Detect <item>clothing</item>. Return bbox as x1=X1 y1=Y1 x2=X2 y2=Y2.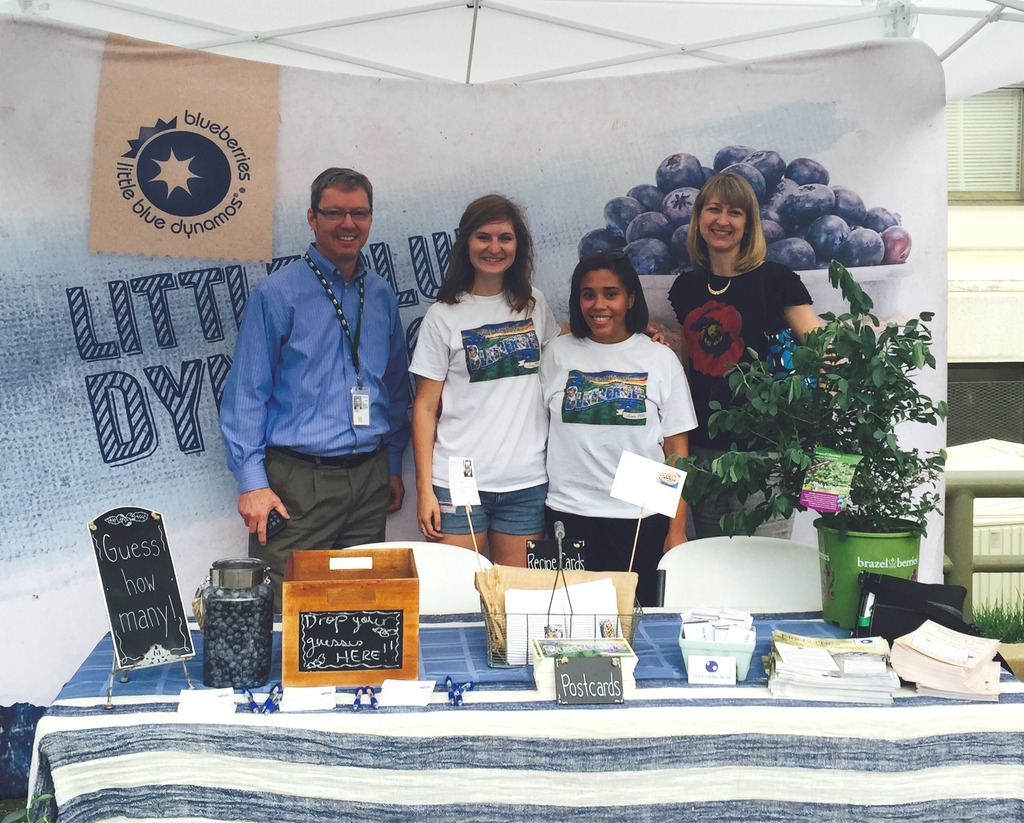
x1=539 y1=298 x2=704 y2=562.
